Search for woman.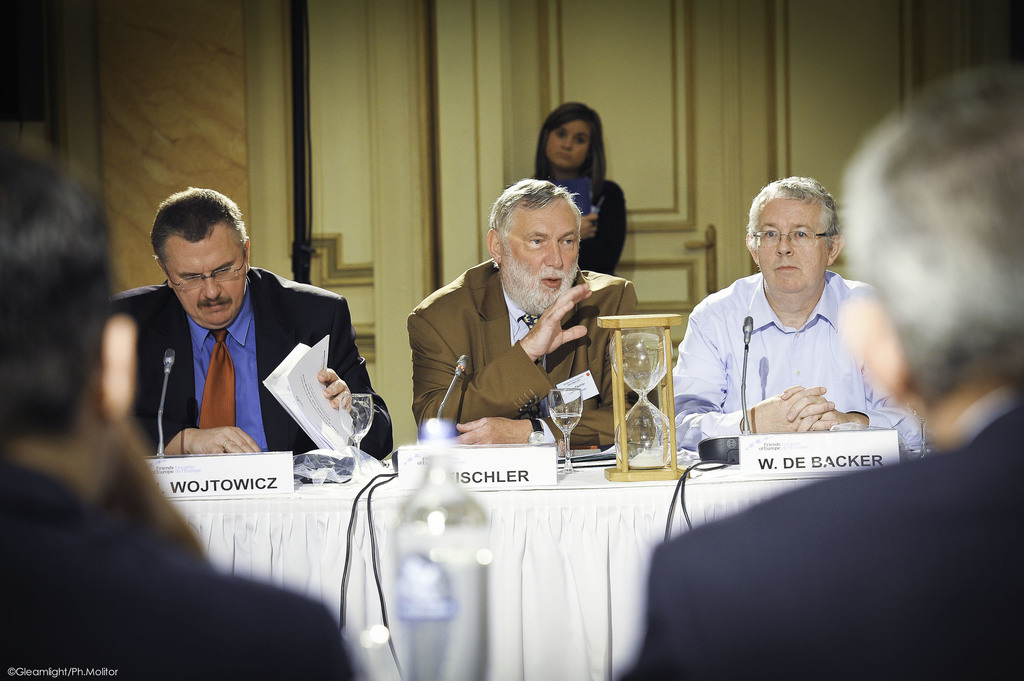
Found at l=534, t=101, r=626, b=278.
